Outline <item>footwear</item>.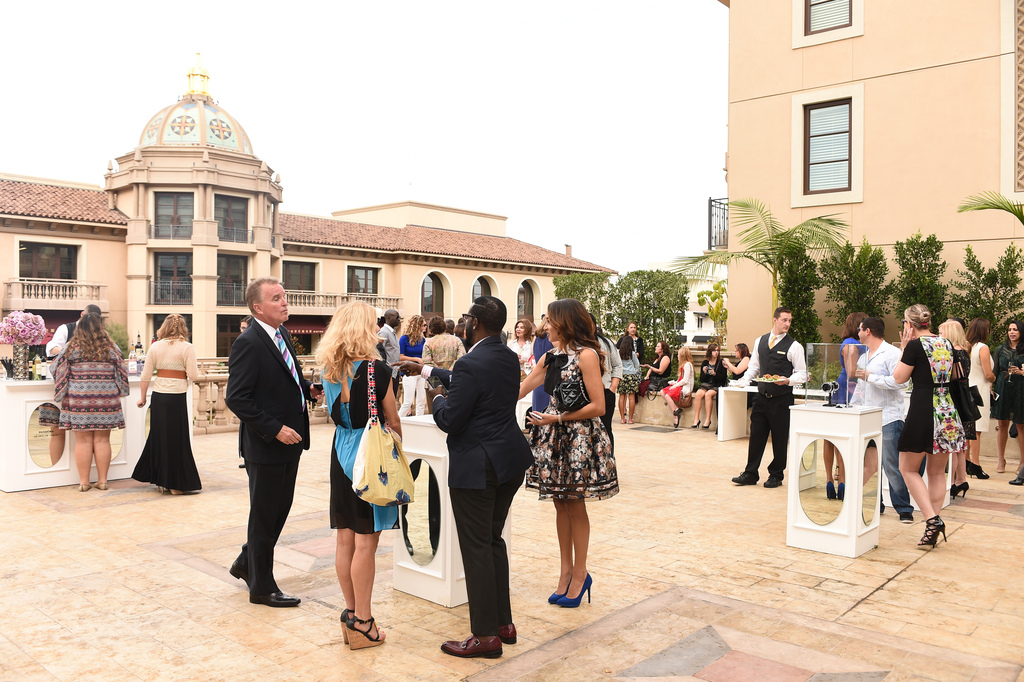
Outline: [902,507,915,521].
